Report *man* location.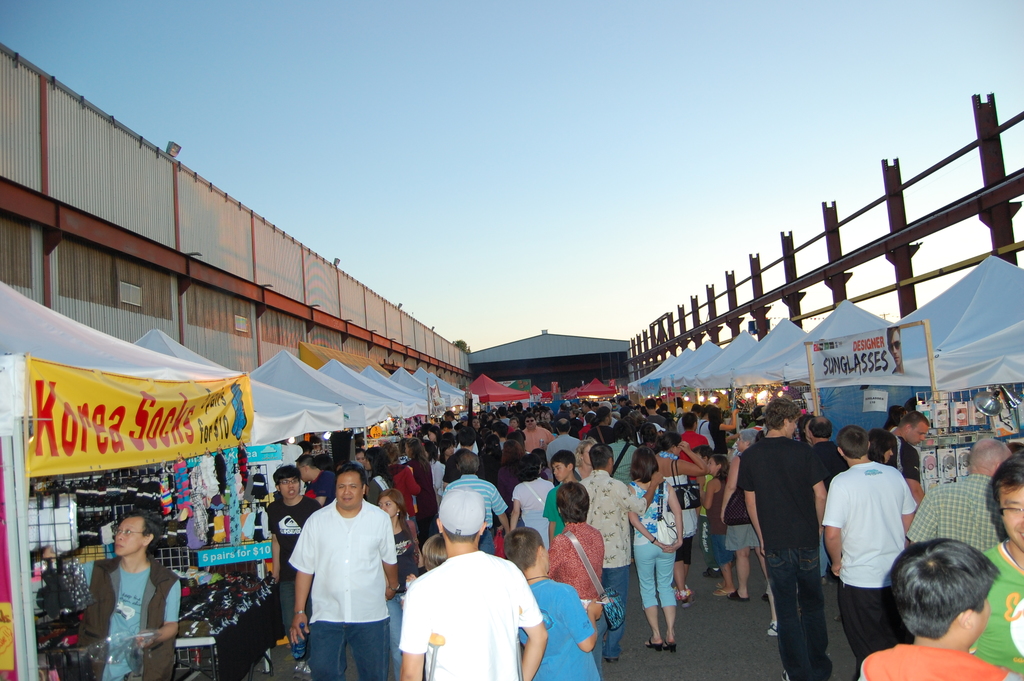
Report: {"left": 643, "top": 395, "right": 662, "bottom": 423}.
